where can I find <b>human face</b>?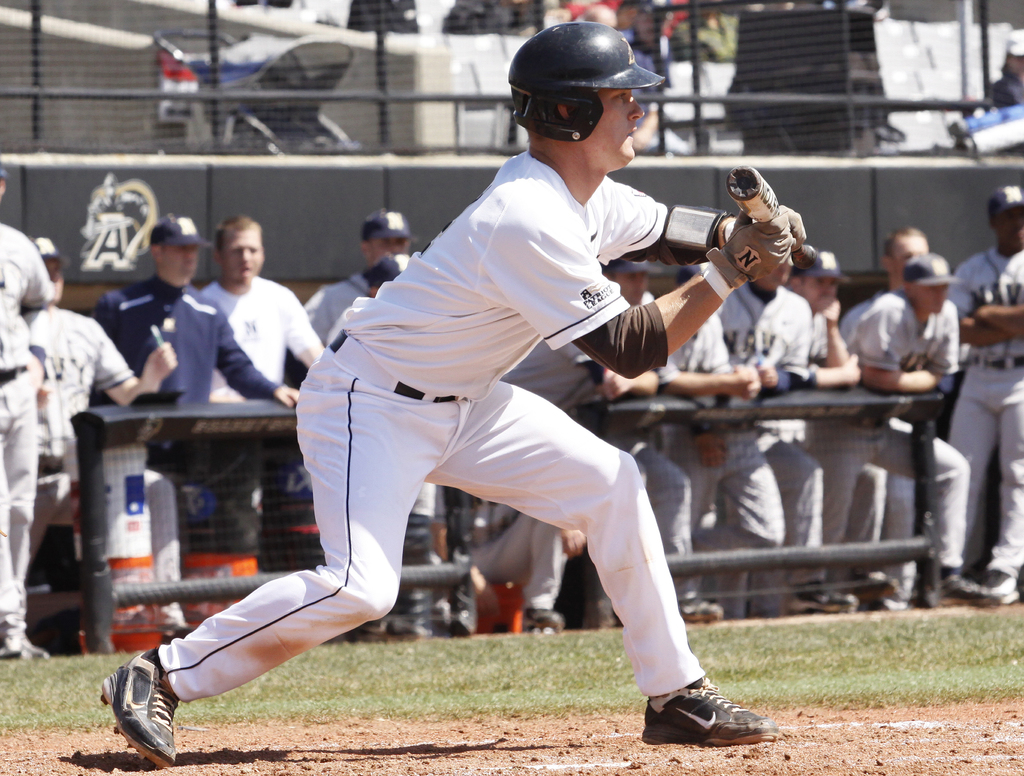
You can find it at x1=998 y1=202 x2=1023 y2=247.
